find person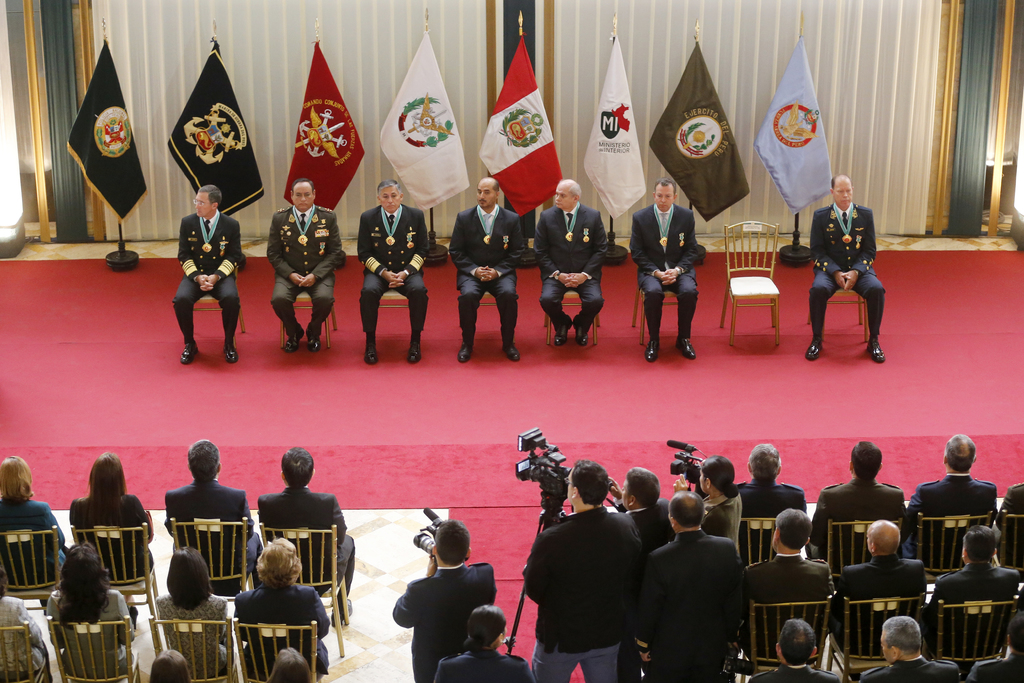
locate(269, 643, 312, 682)
